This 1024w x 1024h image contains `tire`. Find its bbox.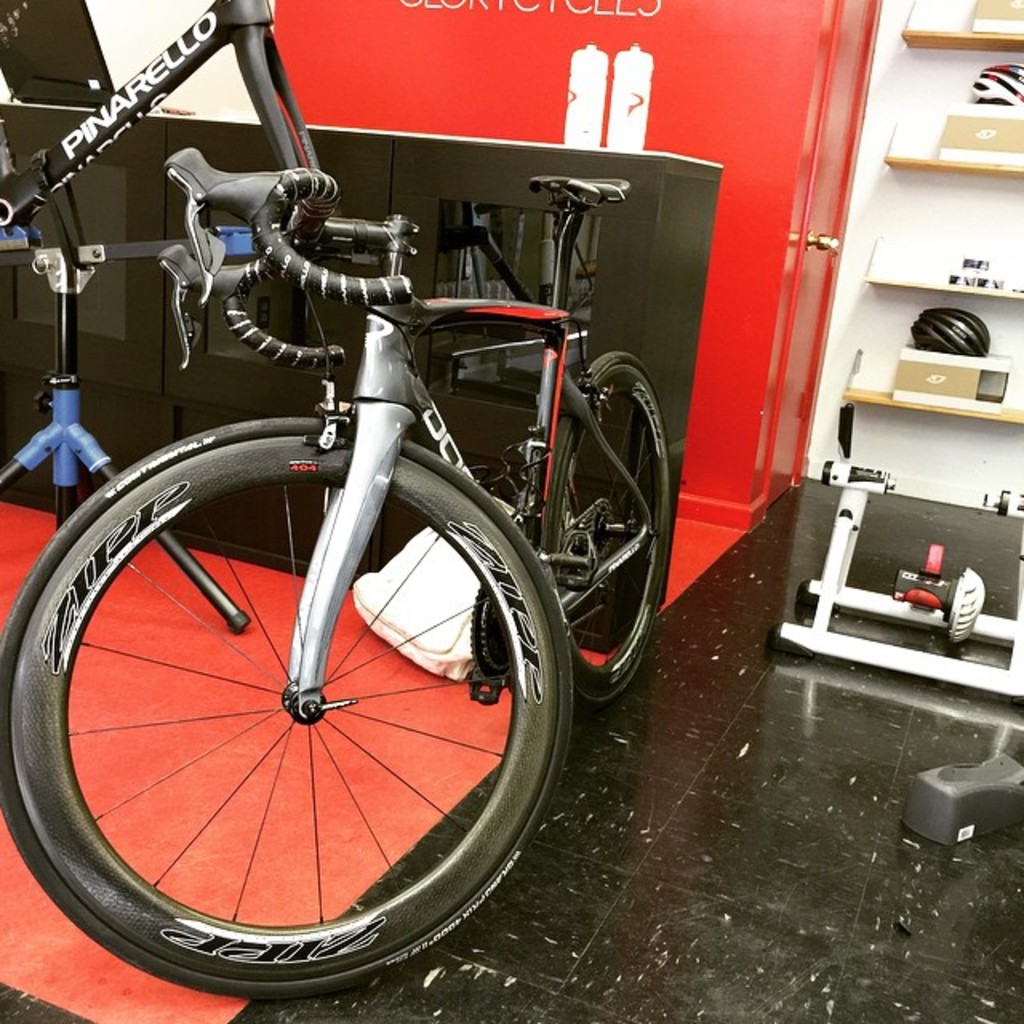
(541,354,664,702).
